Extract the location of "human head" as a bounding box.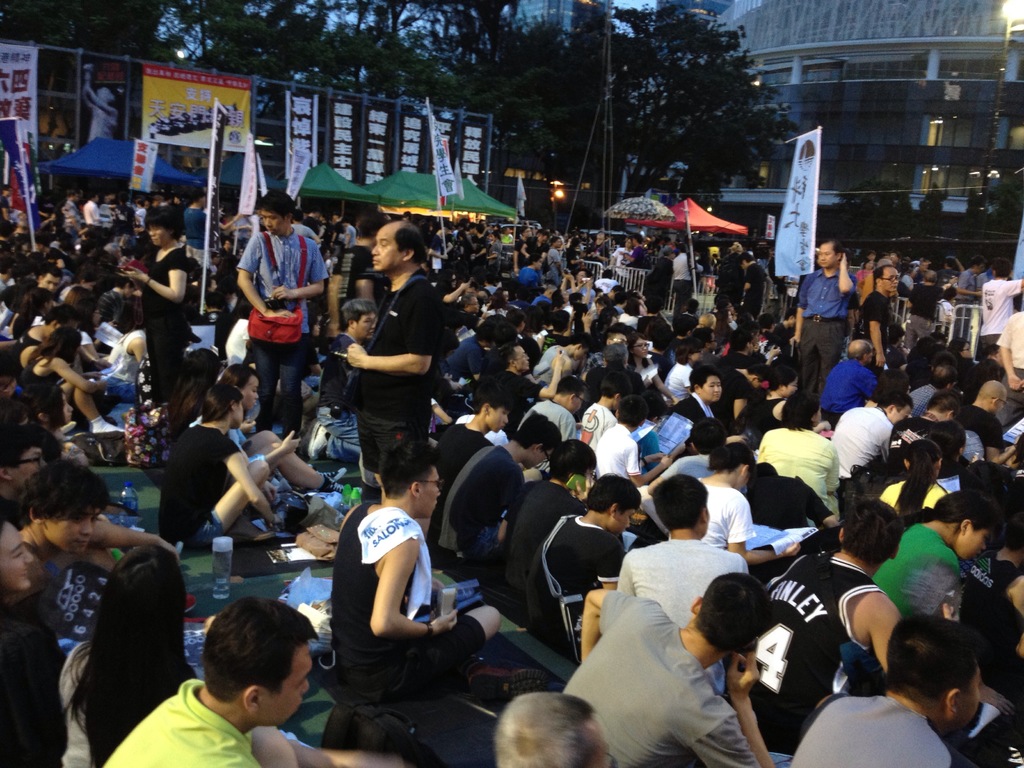
x1=877, y1=392, x2=915, y2=426.
